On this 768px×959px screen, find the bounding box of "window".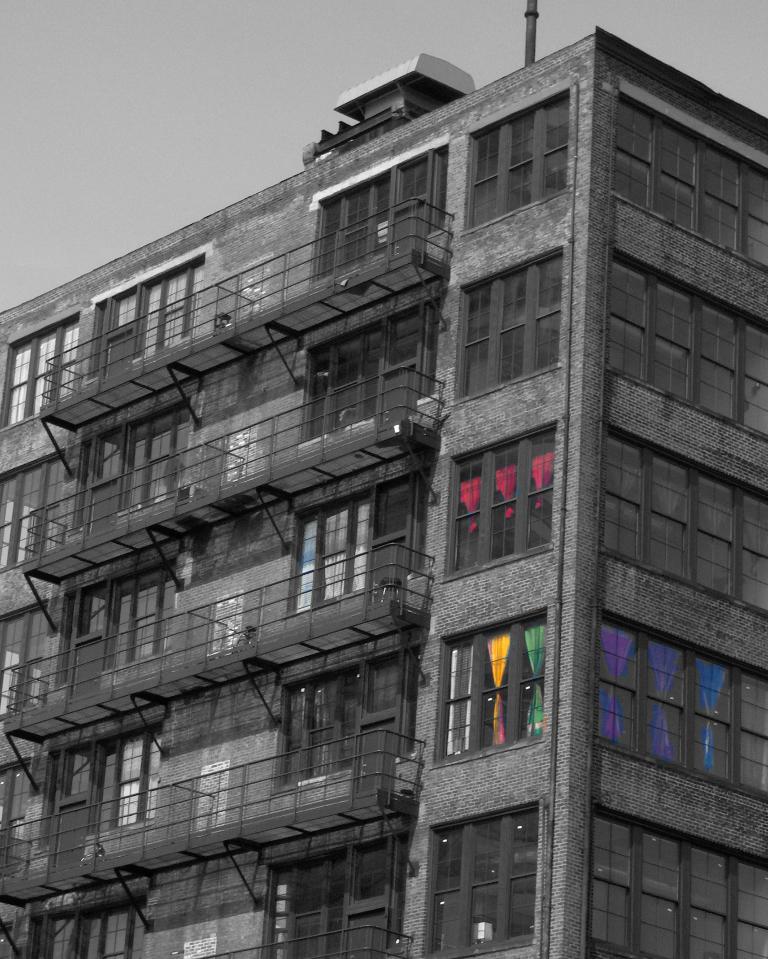
Bounding box: detection(421, 798, 544, 958).
